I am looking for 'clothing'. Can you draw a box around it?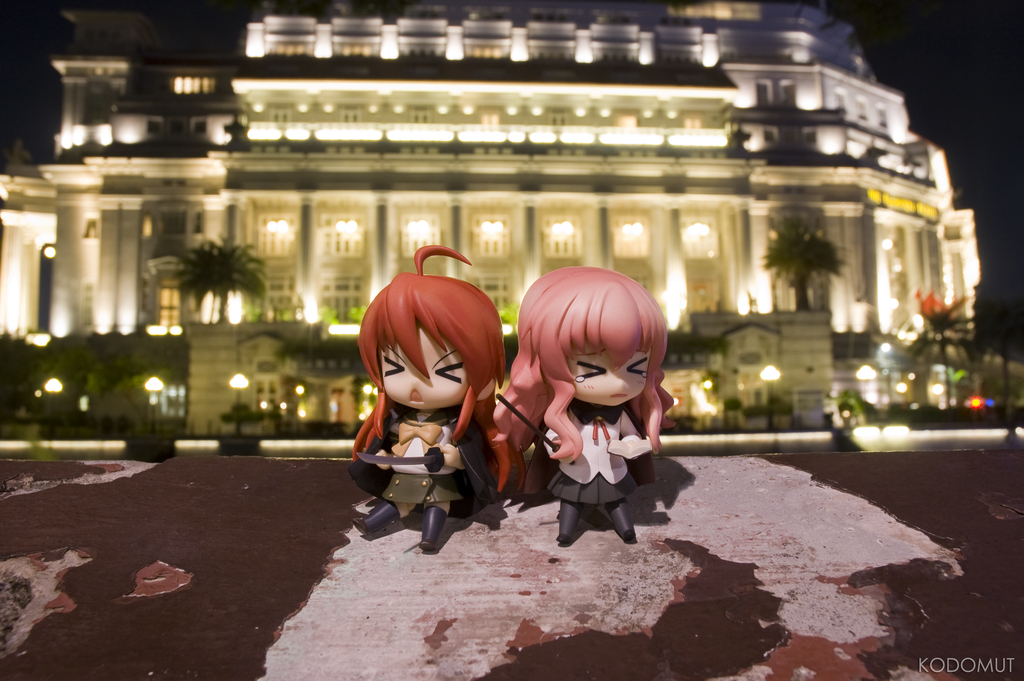
Sure, the bounding box is BBox(361, 411, 470, 518).
